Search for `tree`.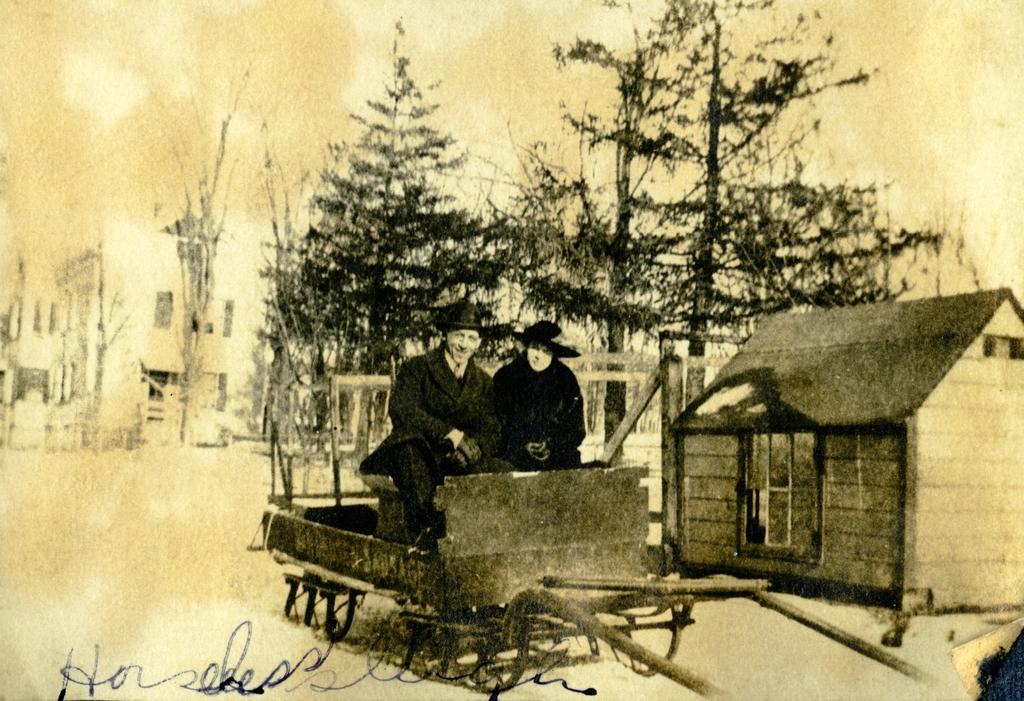
Found at x1=252 y1=10 x2=499 y2=381.
